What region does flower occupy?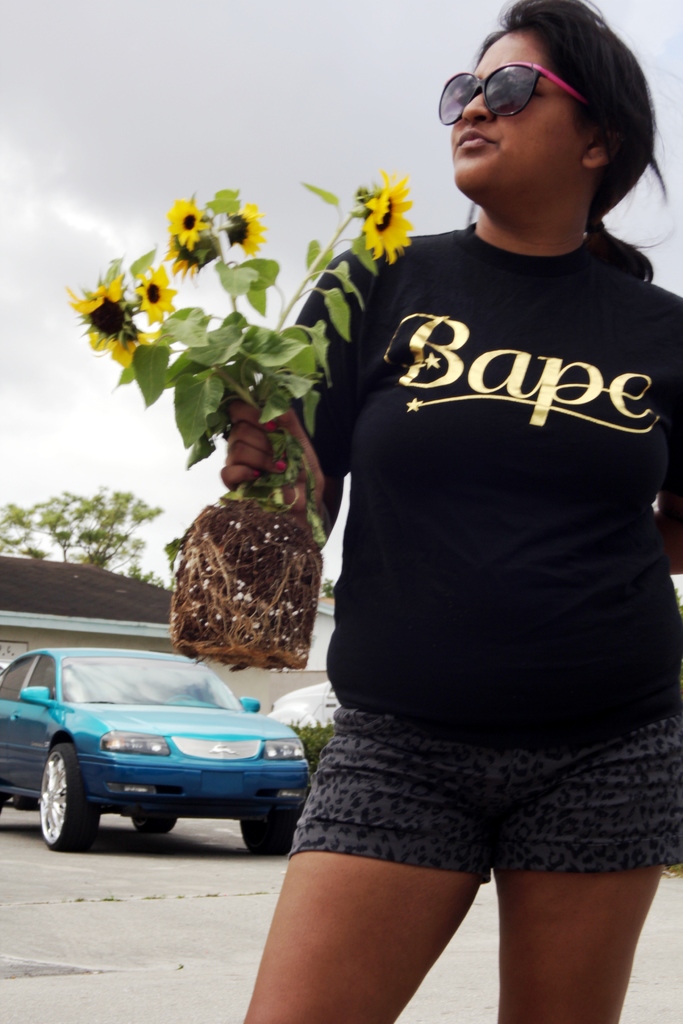
crop(165, 193, 215, 250).
